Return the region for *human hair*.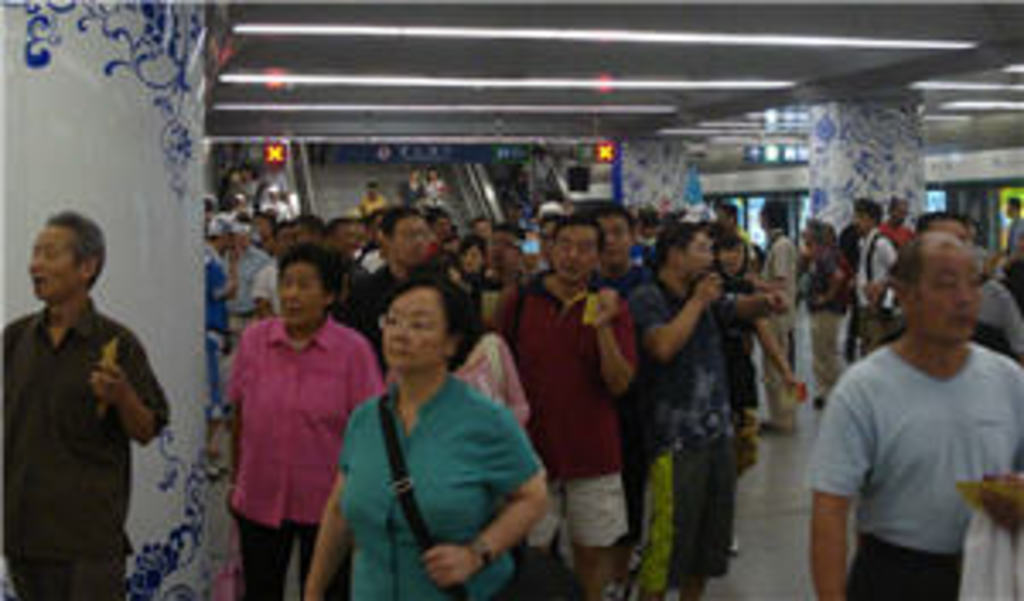
x1=887 y1=232 x2=922 y2=294.
